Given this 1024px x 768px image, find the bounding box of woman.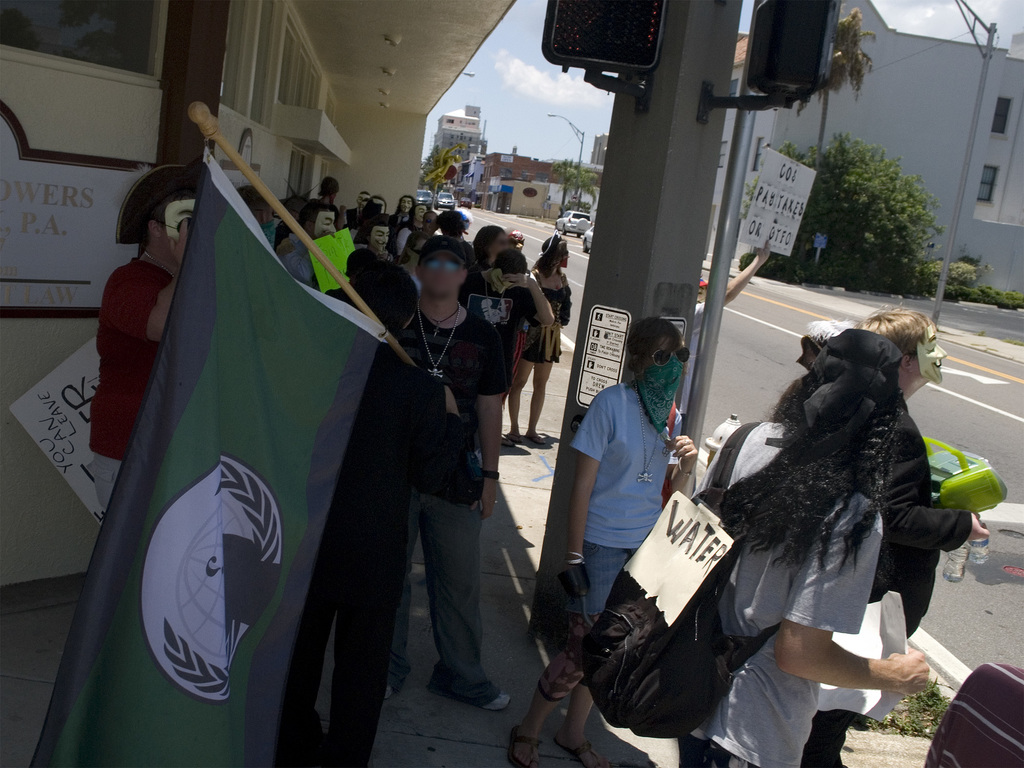
bbox=(460, 252, 559, 431).
